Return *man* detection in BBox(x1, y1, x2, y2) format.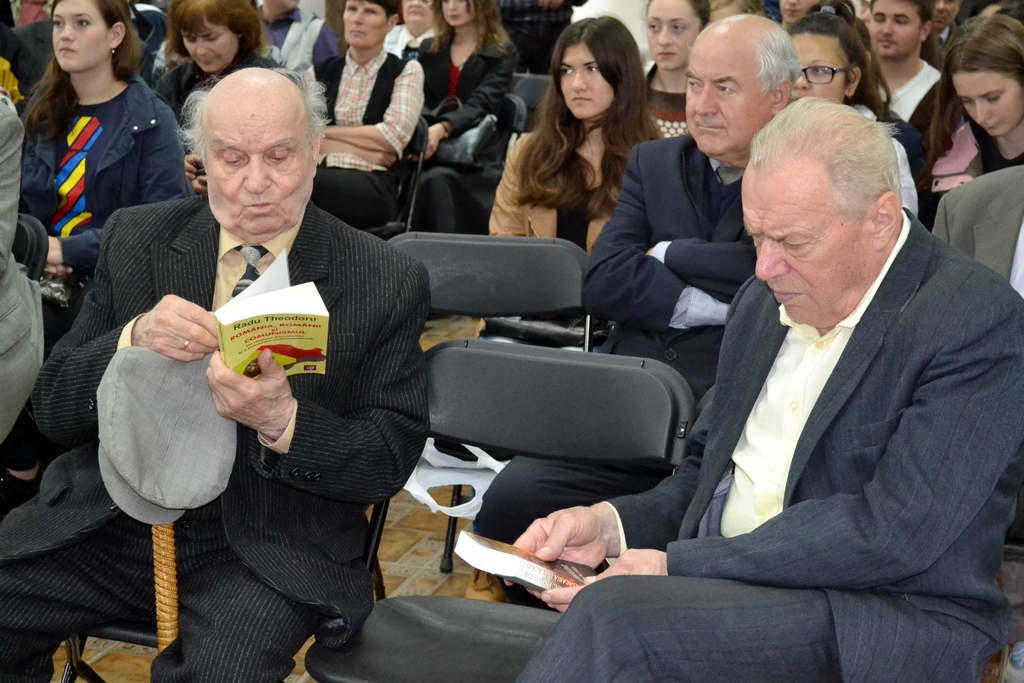
BBox(0, 95, 44, 448).
